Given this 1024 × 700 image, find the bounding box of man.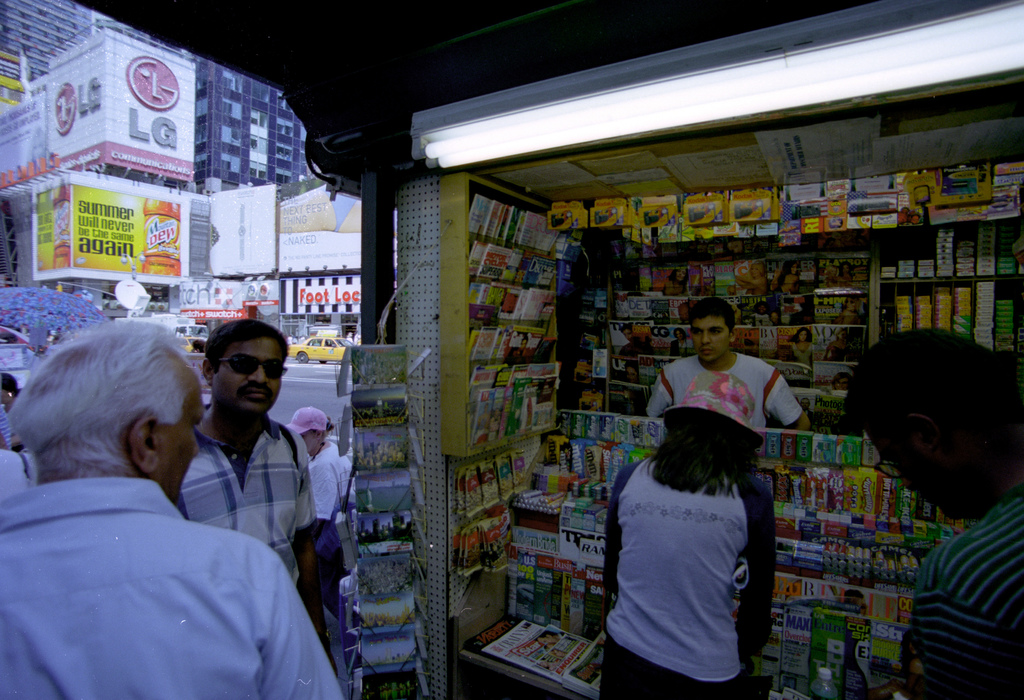
{"left": 177, "top": 322, "right": 340, "bottom": 676}.
